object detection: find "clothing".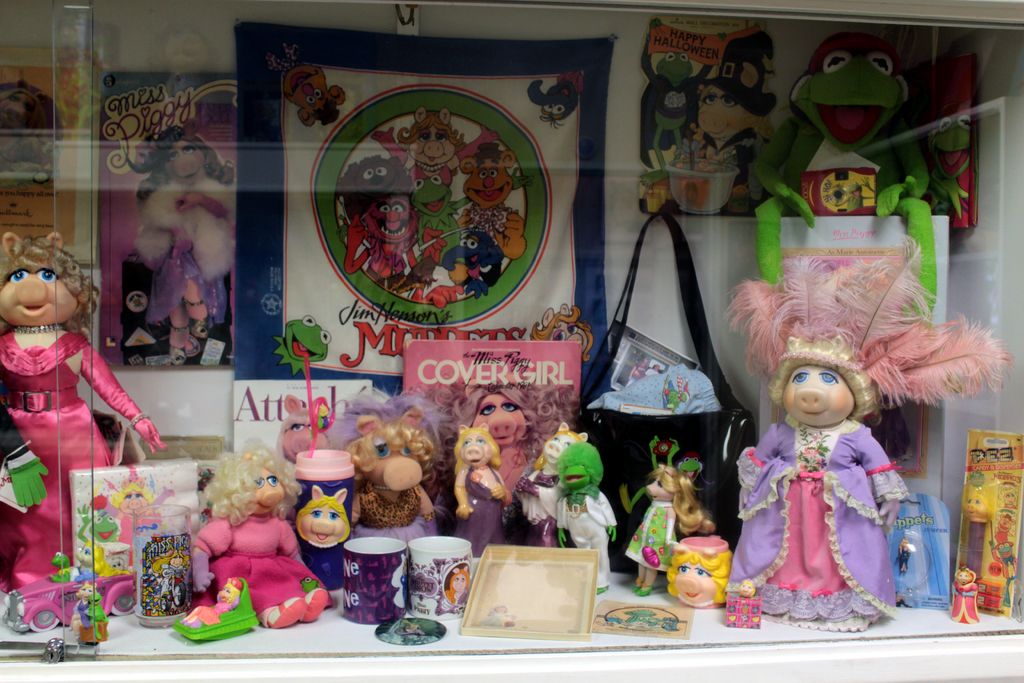
{"x1": 79, "y1": 601, "x2": 88, "y2": 623}.
